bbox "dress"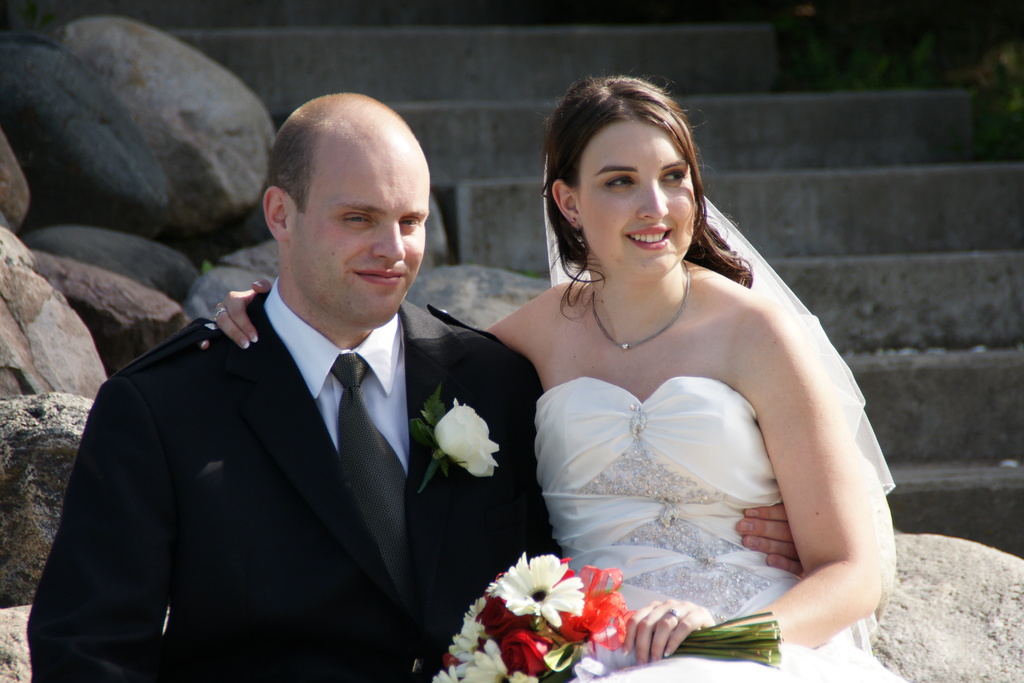
(x1=534, y1=151, x2=910, y2=682)
